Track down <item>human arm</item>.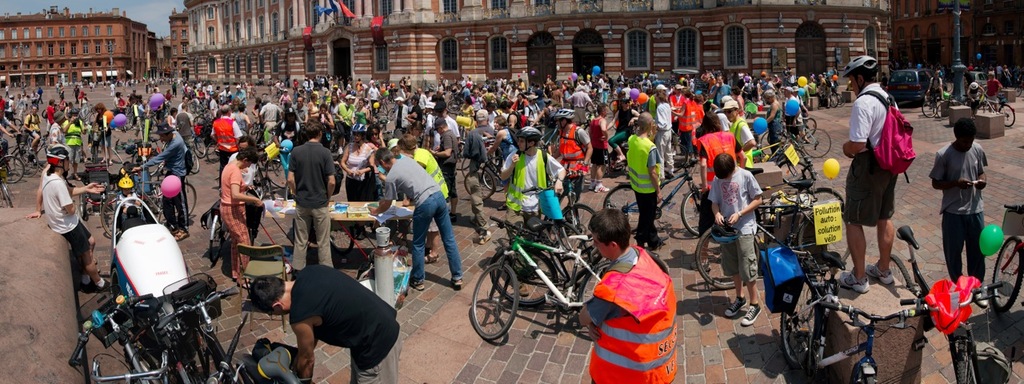
Tracked to x1=650, y1=158, x2=665, y2=202.
